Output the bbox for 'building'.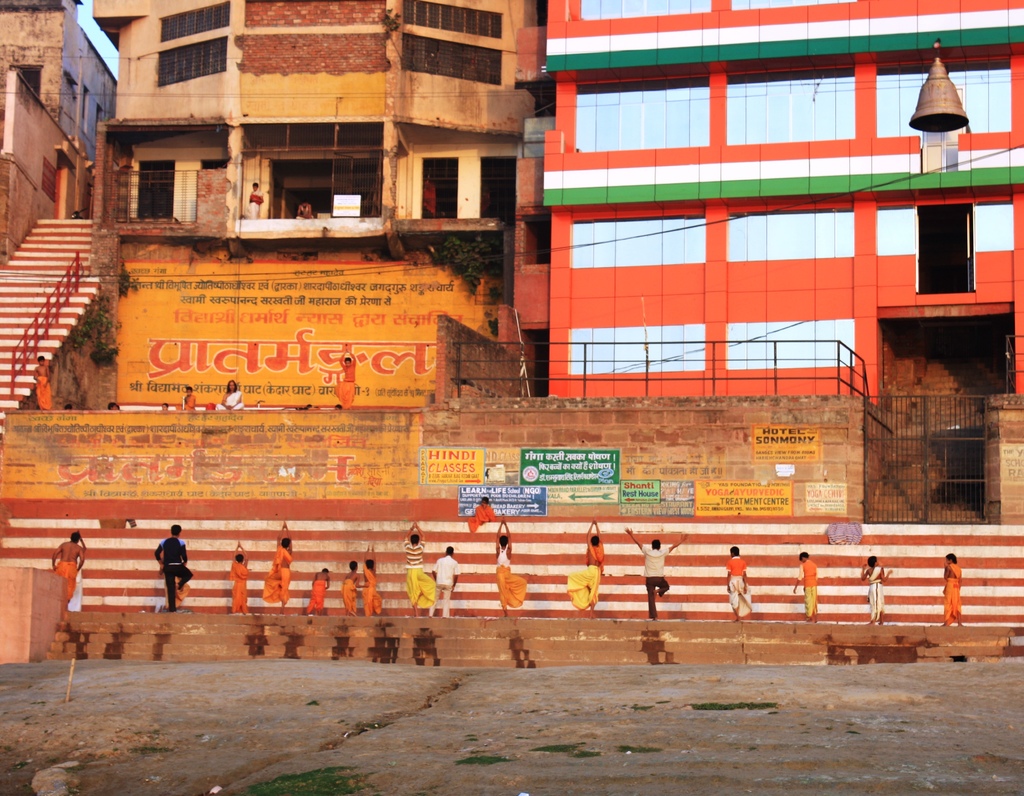
(left=0, top=0, right=127, bottom=265).
